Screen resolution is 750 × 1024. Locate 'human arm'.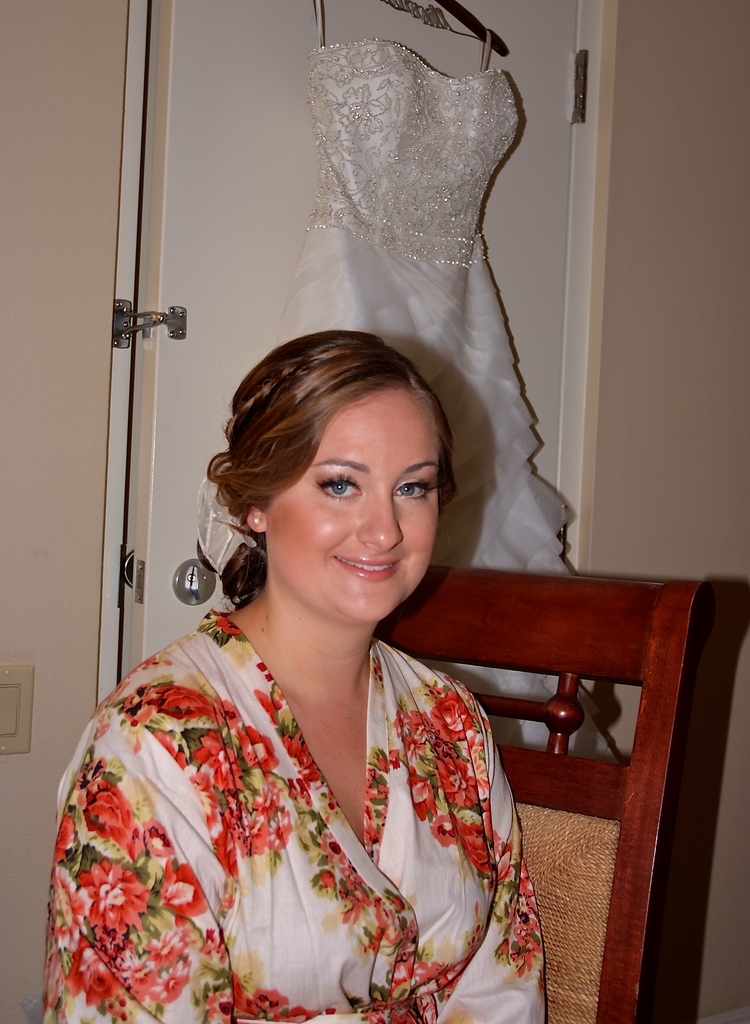
locate(53, 459, 724, 1014).
